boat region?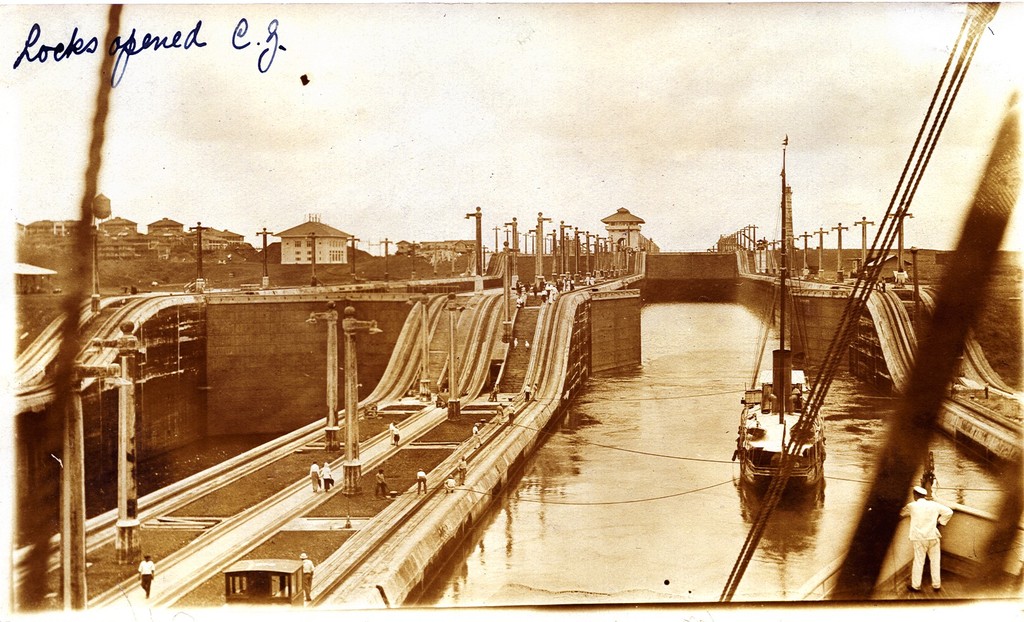
[732,144,828,491]
